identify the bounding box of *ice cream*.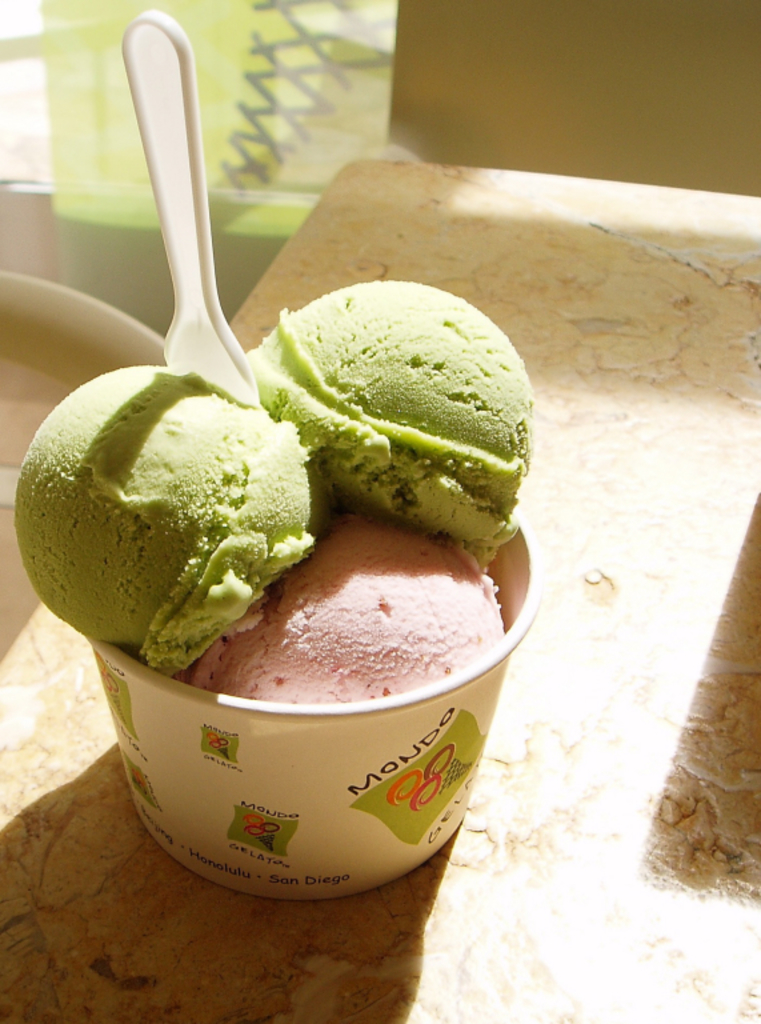
{"x1": 187, "y1": 511, "x2": 510, "y2": 705}.
